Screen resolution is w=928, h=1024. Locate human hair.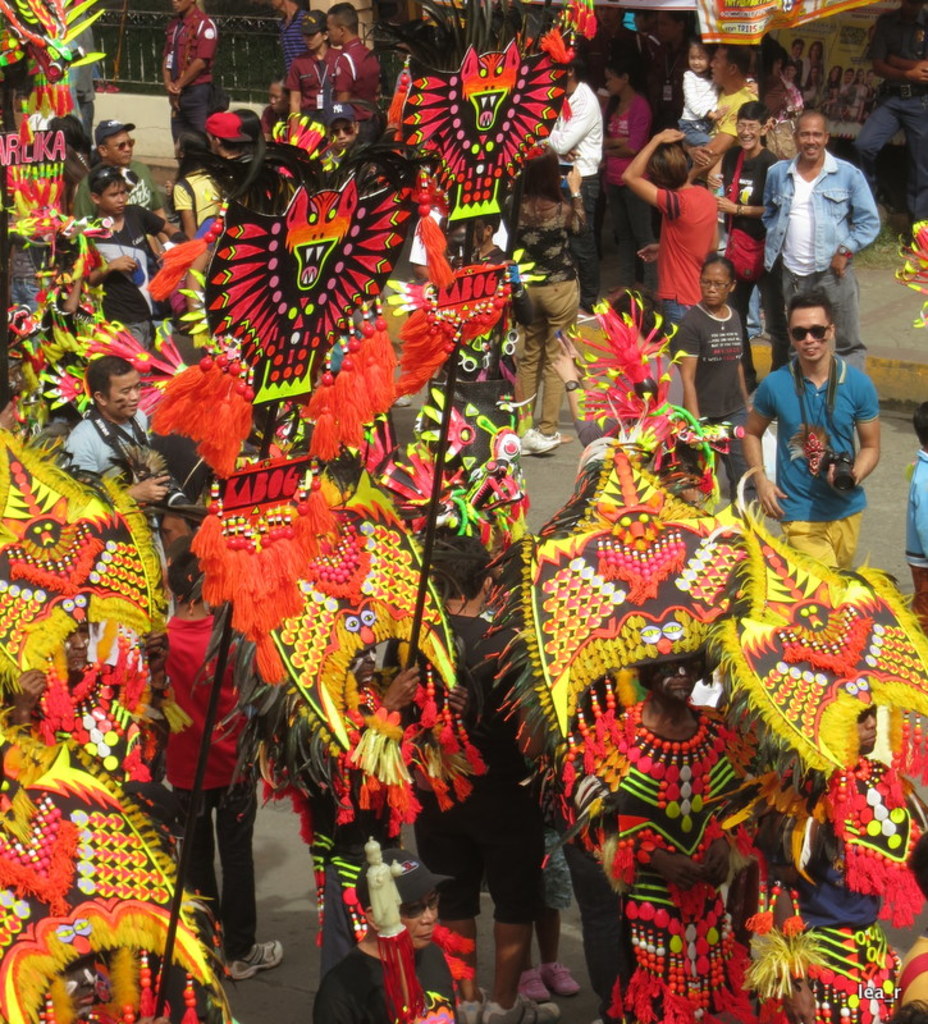
(81, 351, 134, 412).
